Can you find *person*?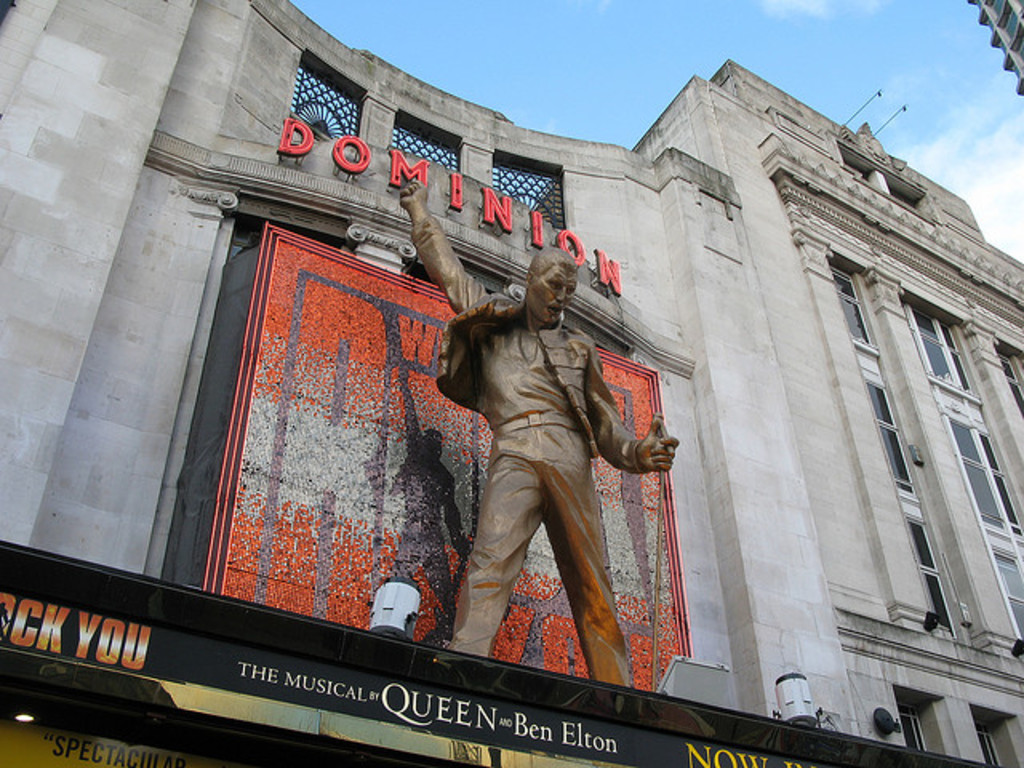
Yes, bounding box: (x1=411, y1=227, x2=645, y2=683).
